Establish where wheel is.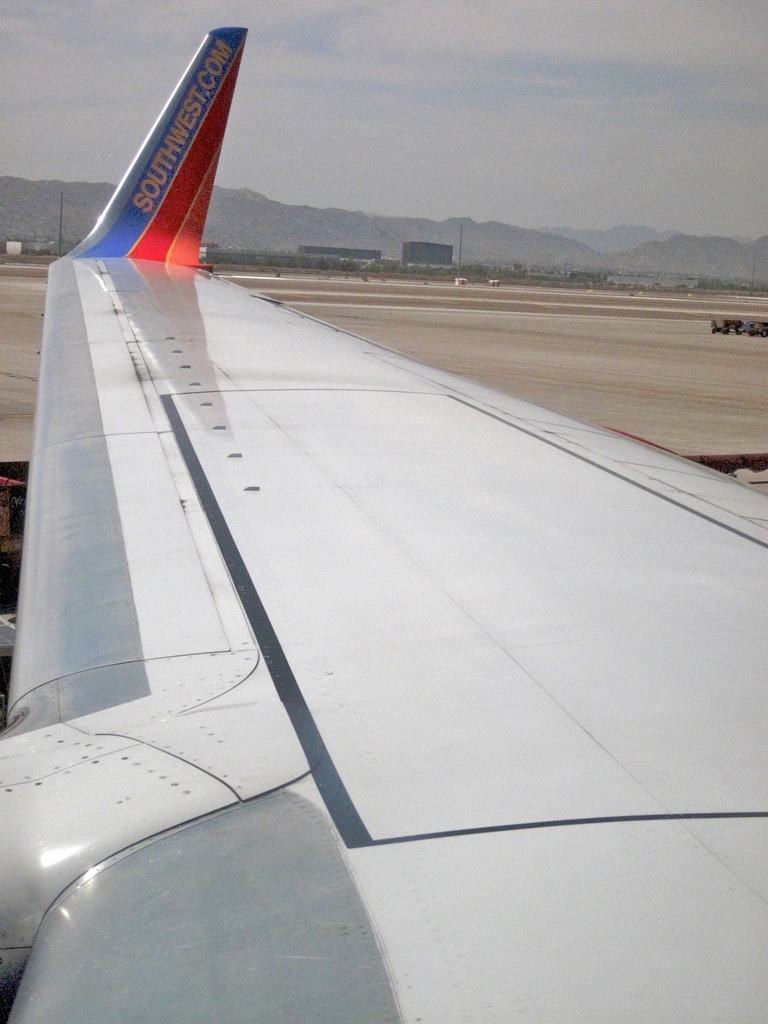
Established at bbox=(751, 331, 756, 338).
